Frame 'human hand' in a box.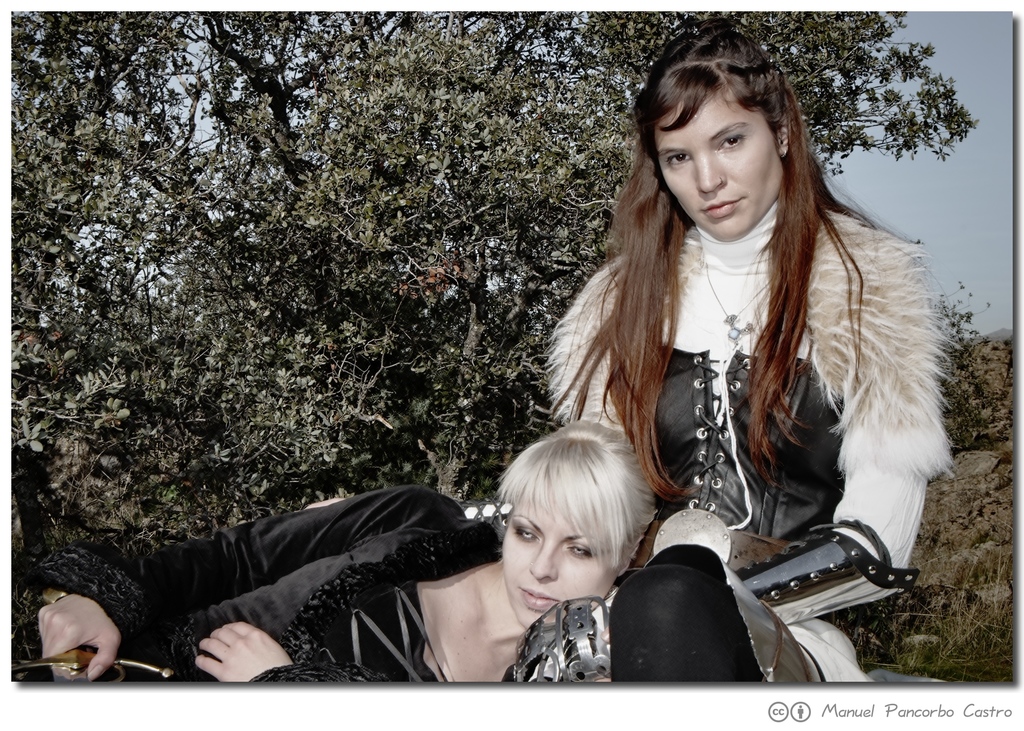
rect(37, 595, 125, 686).
